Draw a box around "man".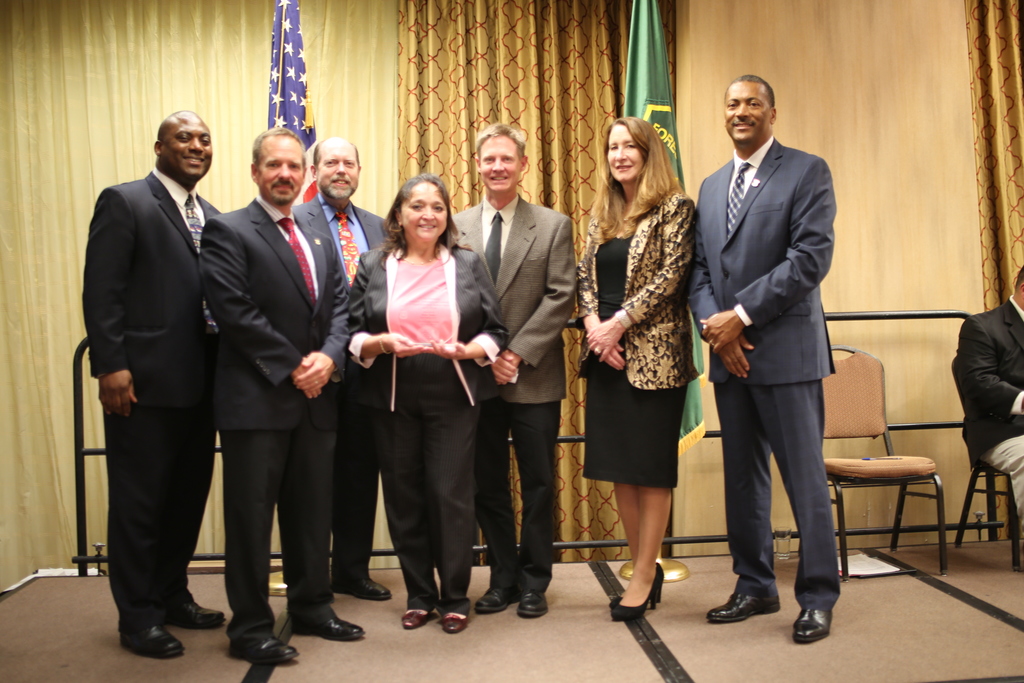
box=[204, 131, 365, 661].
